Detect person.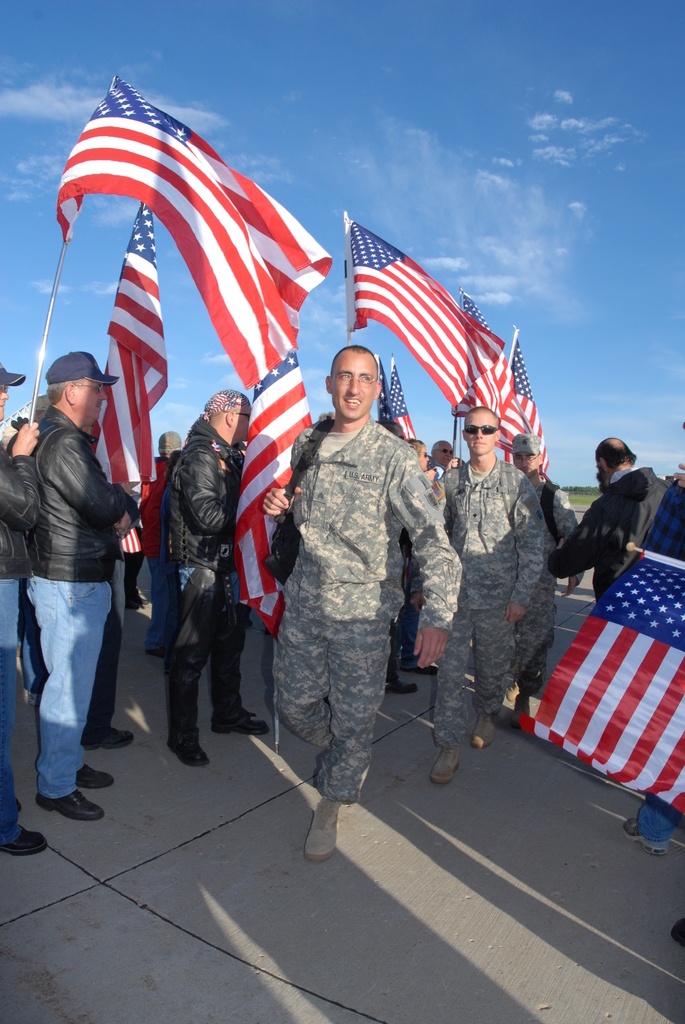
Detected at [x1=407, y1=406, x2=546, y2=783].
